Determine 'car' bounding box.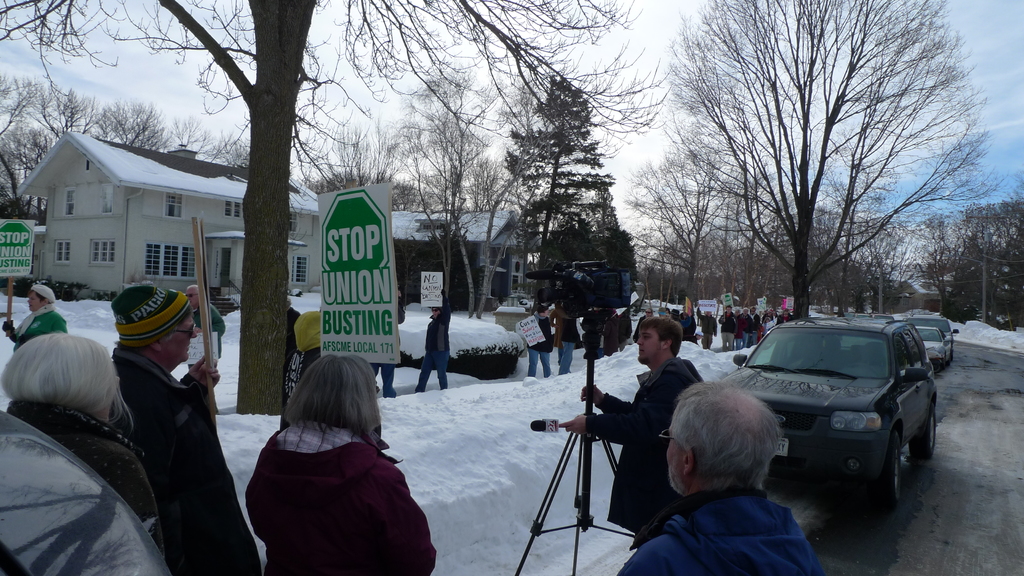
Determined: bbox=(198, 279, 250, 316).
